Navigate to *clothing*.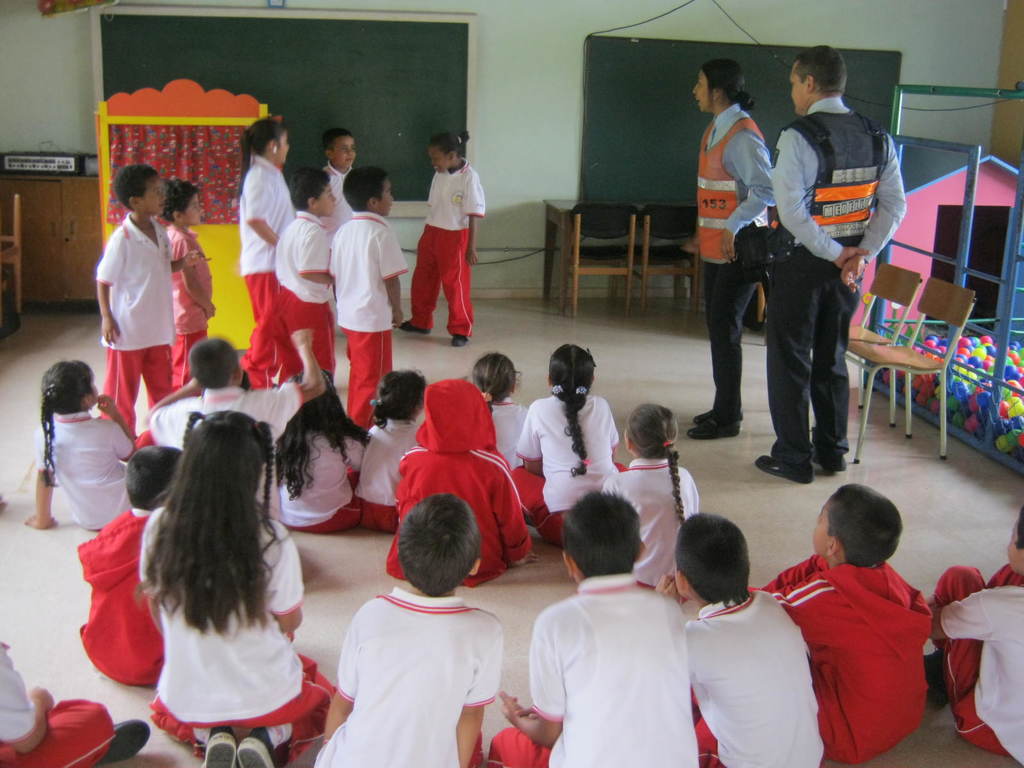
Navigation target: detection(308, 584, 505, 767).
